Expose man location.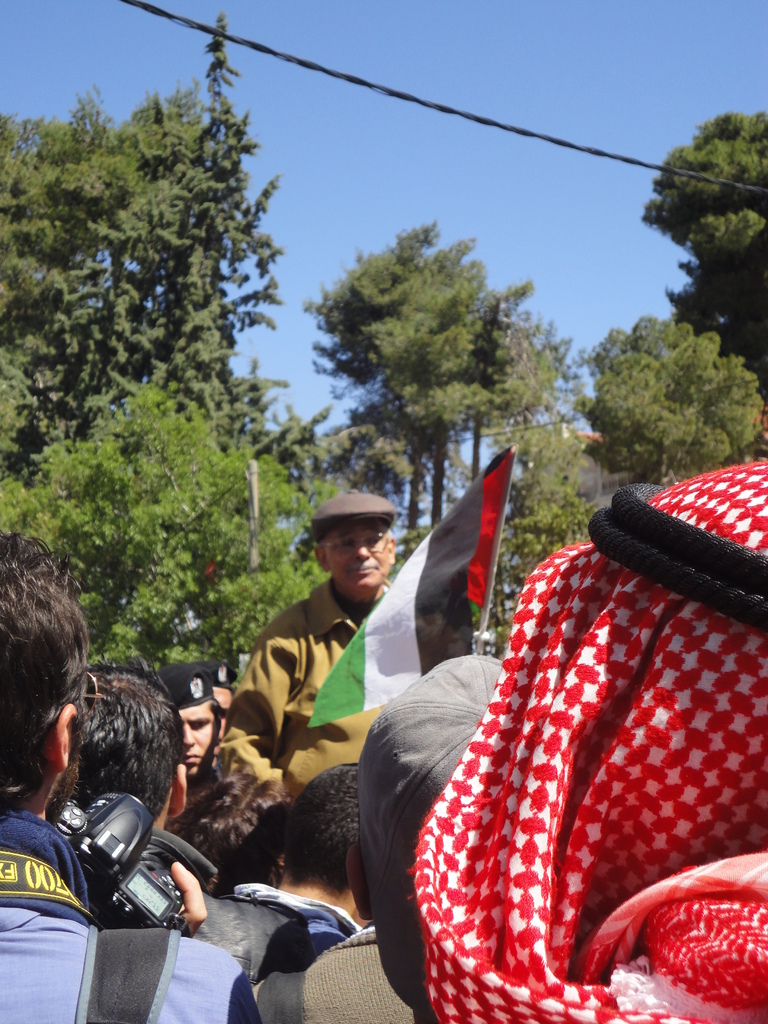
Exposed at <bbox>252, 924, 415, 1023</bbox>.
